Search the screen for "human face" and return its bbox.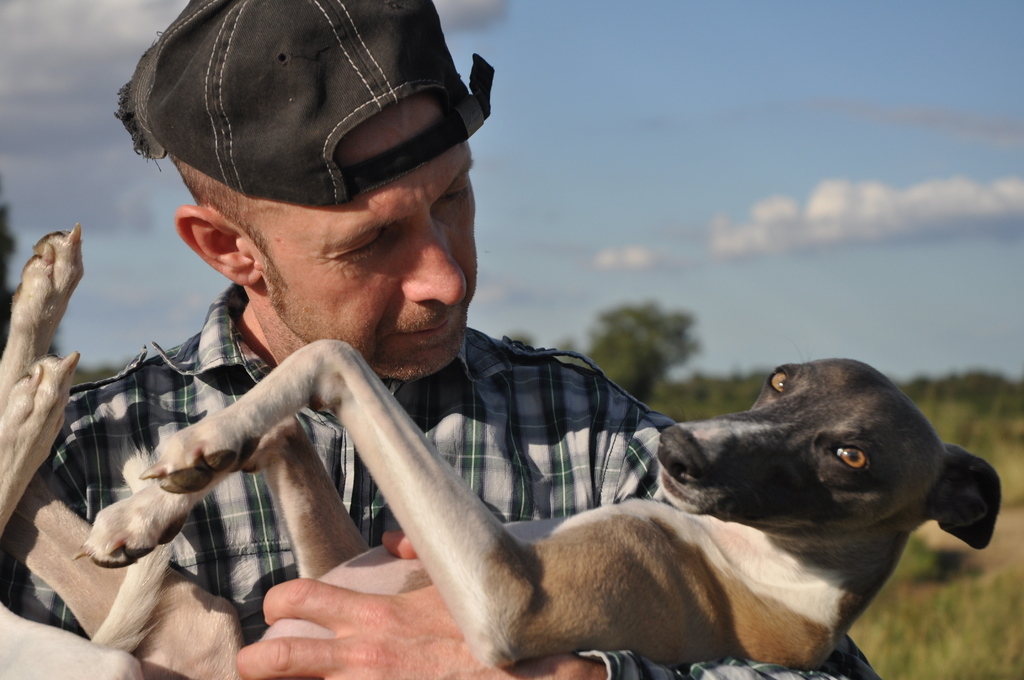
Found: pyautogui.locateOnScreen(240, 142, 477, 379).
